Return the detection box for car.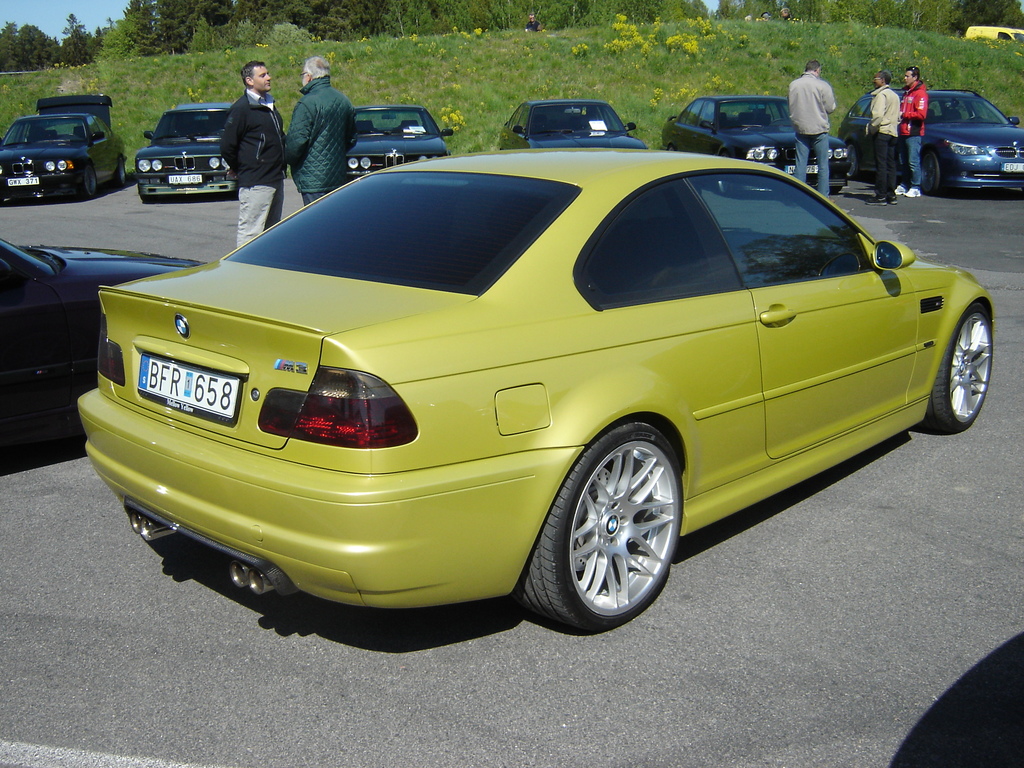
l=74, t=146, r=997, b=638.
